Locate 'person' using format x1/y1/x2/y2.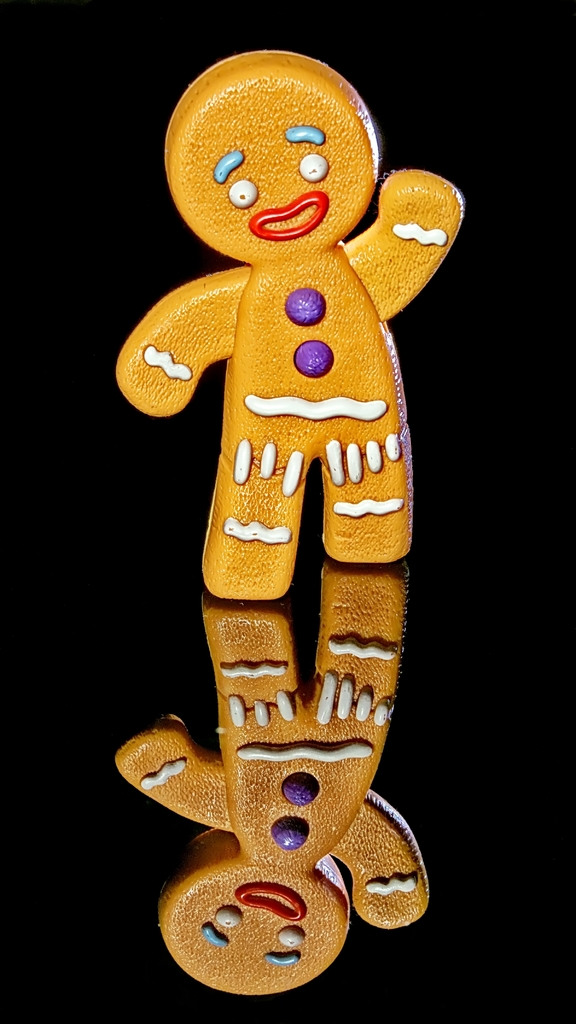
111/46/467/605.
